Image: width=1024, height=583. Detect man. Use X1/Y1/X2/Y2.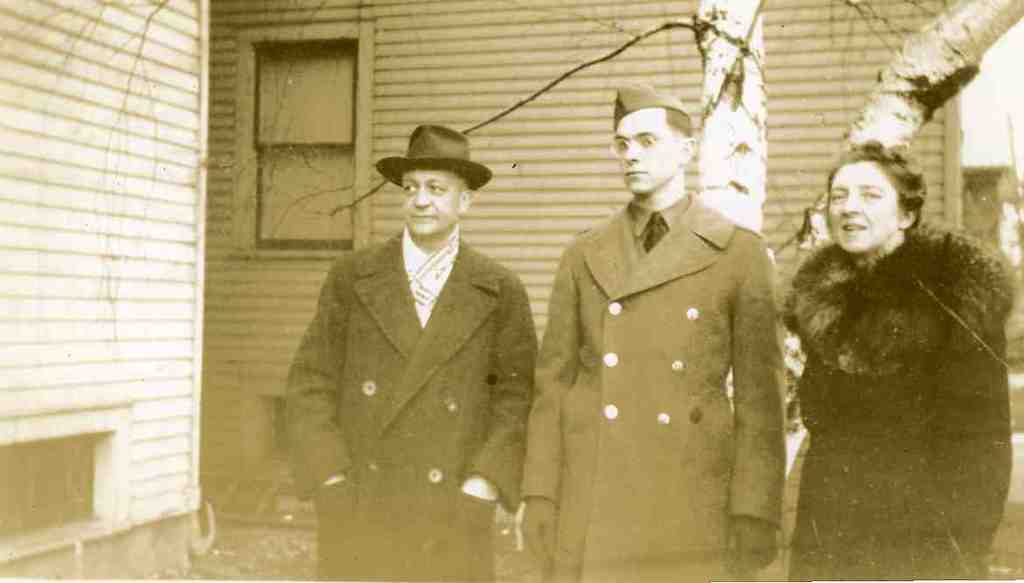
277/130/538/582.
